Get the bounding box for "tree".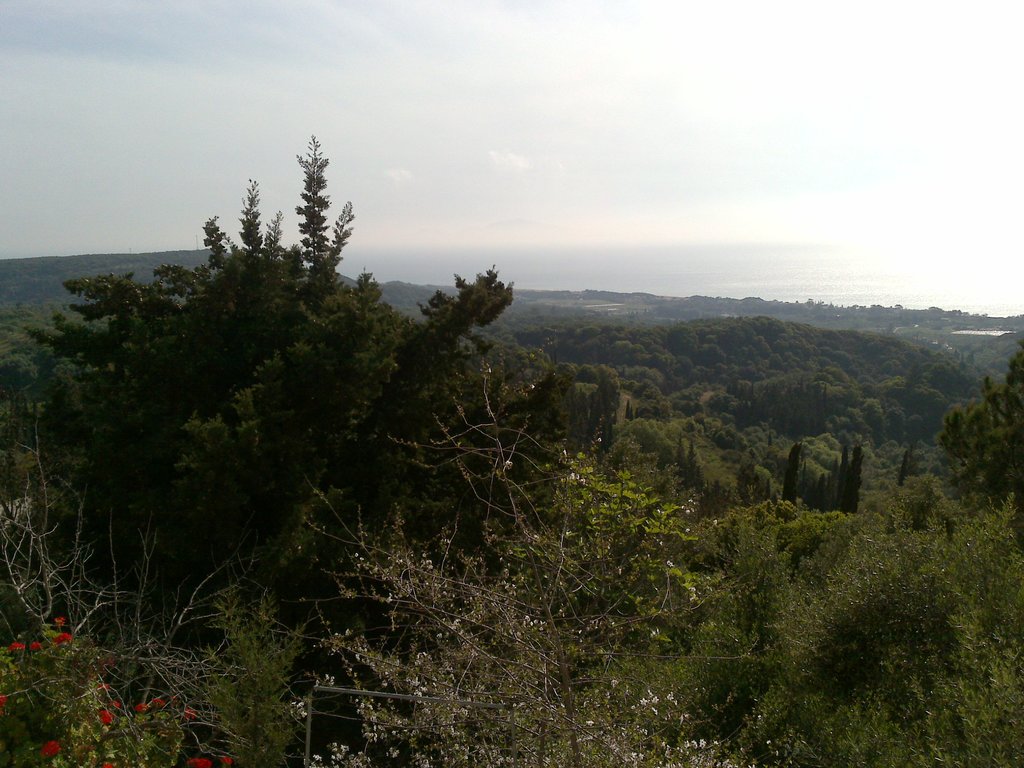
{"left": 945, "top": 339, "right": 1023, "bottom": 542}.
